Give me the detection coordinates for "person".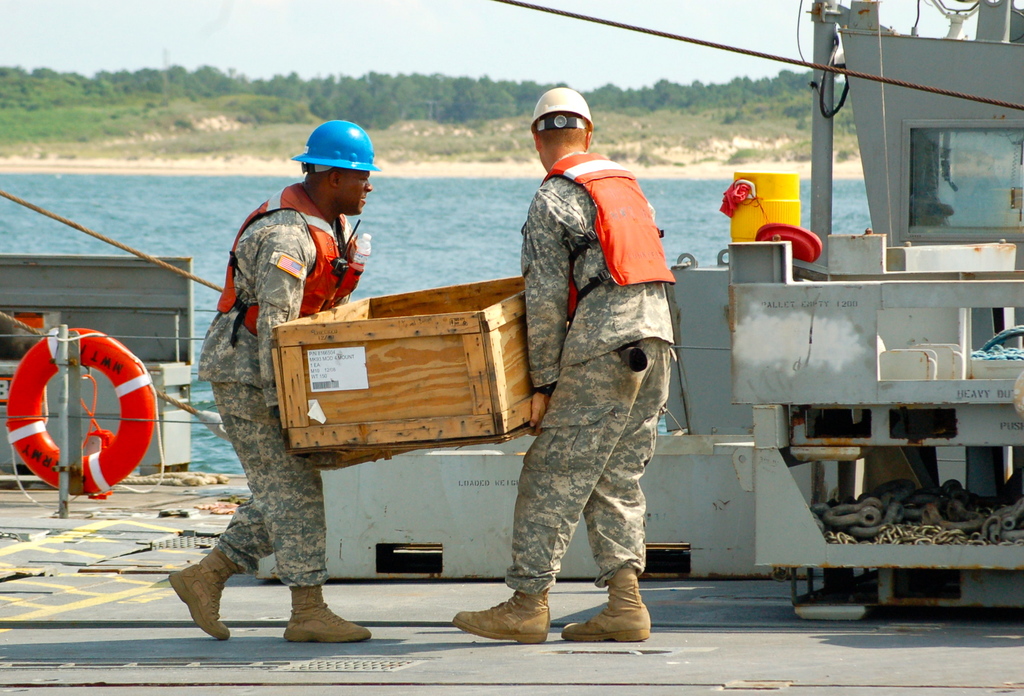
bbox(192, 120, 383, 590).
